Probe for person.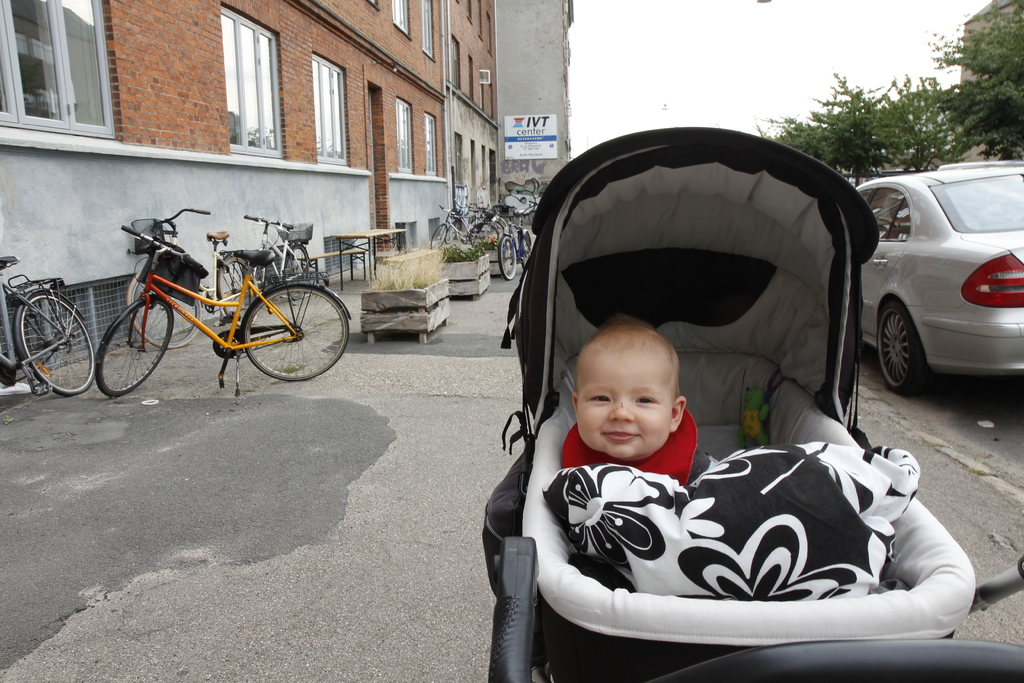
Probe result: 562 315 719 483.
